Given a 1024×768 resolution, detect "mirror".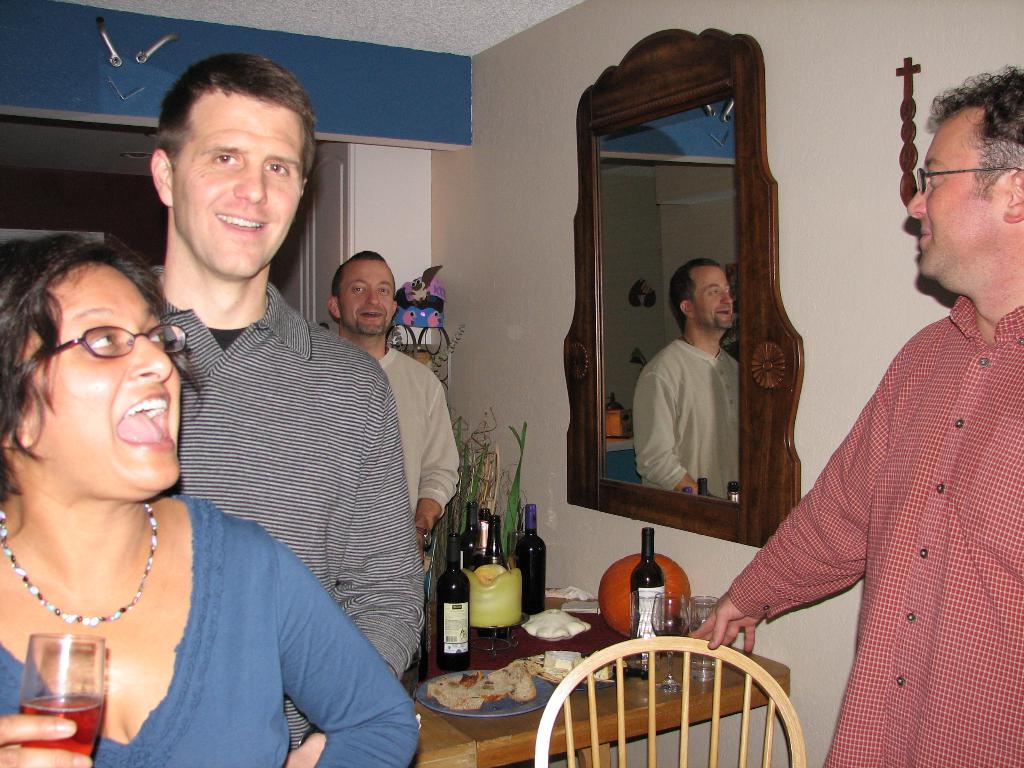
box(600, 102, 739, 502).
